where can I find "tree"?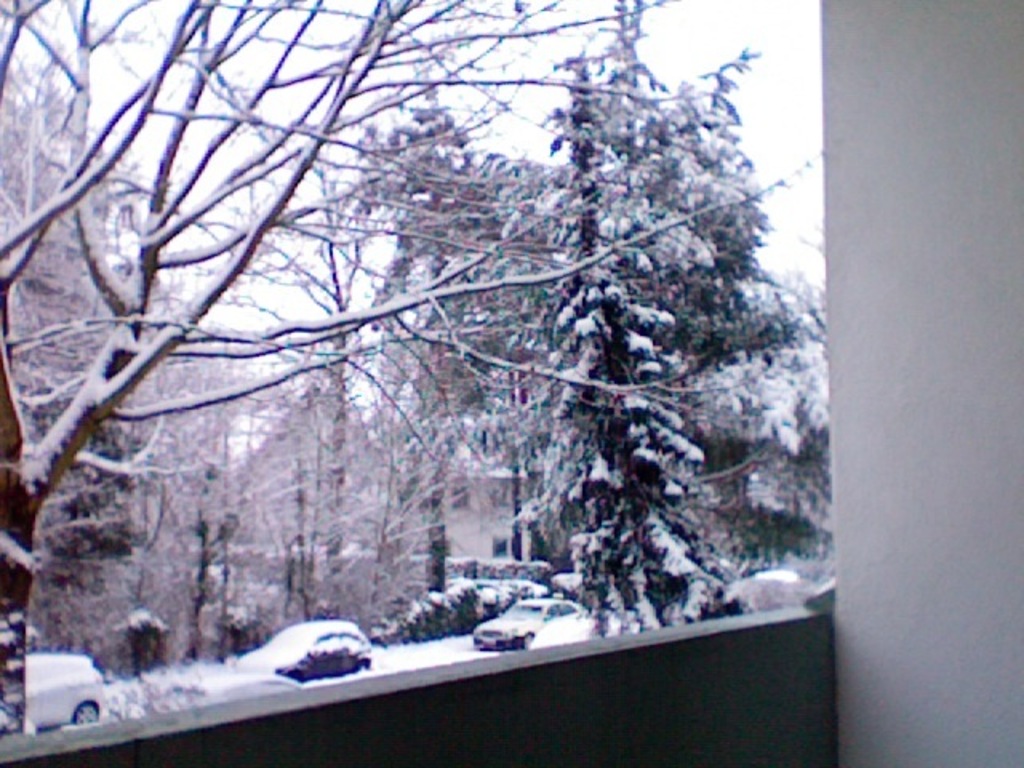
You can find it at 0/0/837/731.
